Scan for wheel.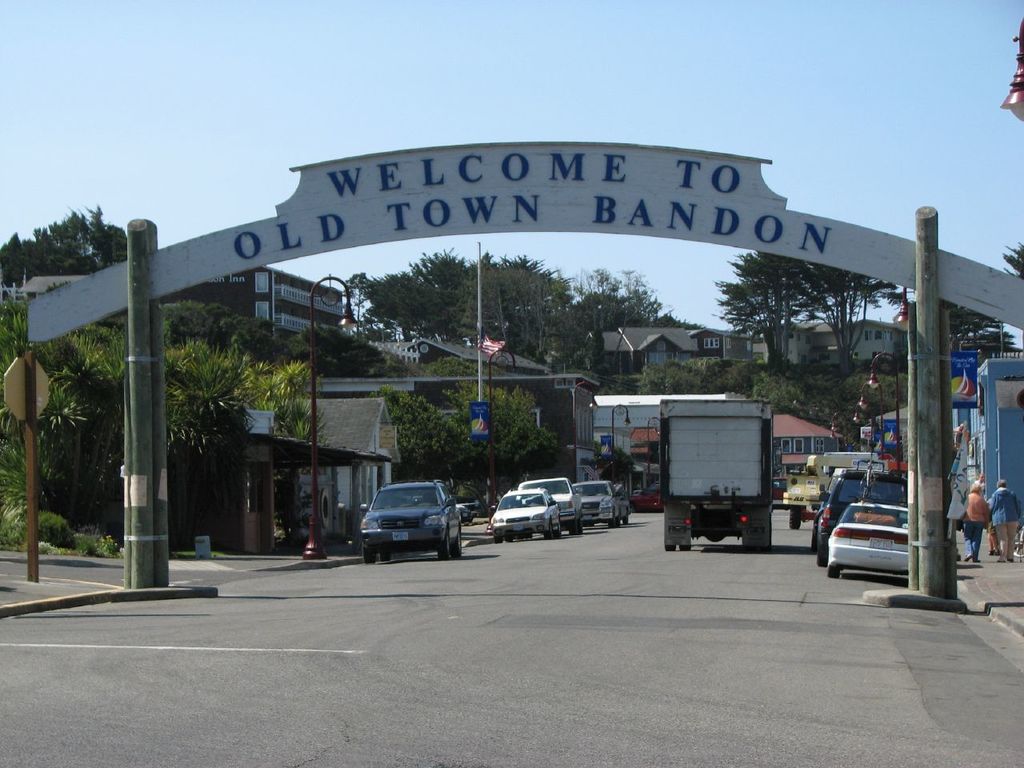
Scan result: rect(680, 542, 692, 553).
